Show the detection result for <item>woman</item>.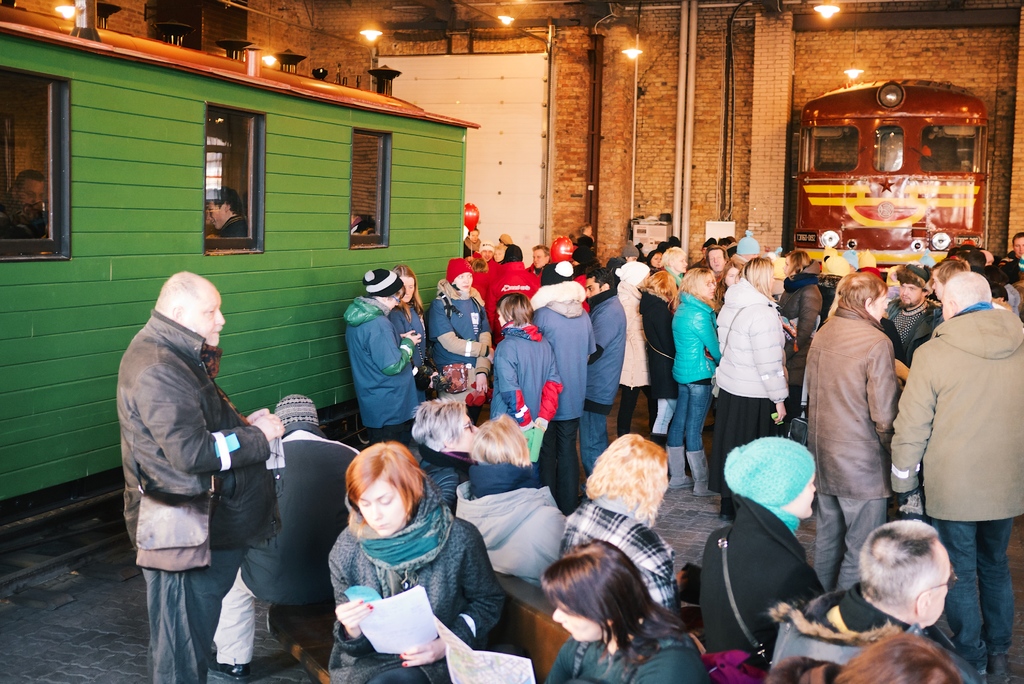
bbox(458, 410, 573, 587).
